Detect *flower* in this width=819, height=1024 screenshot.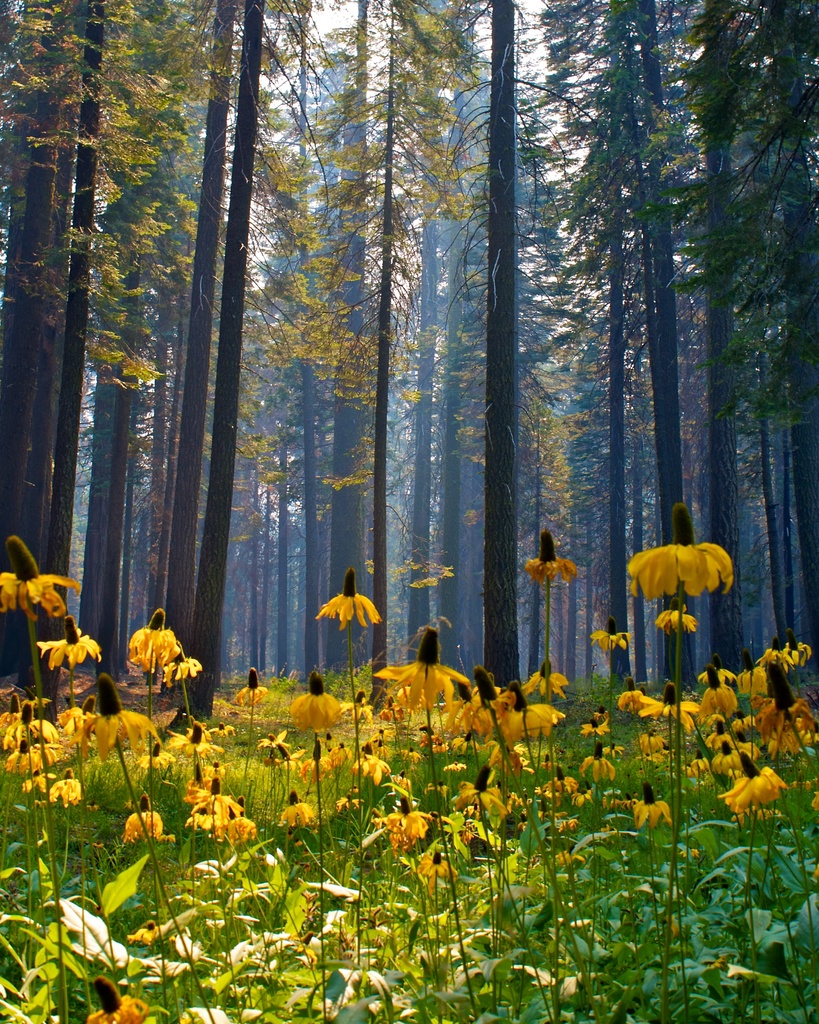
Detection: bbox=(635, 511, 745, 622).
